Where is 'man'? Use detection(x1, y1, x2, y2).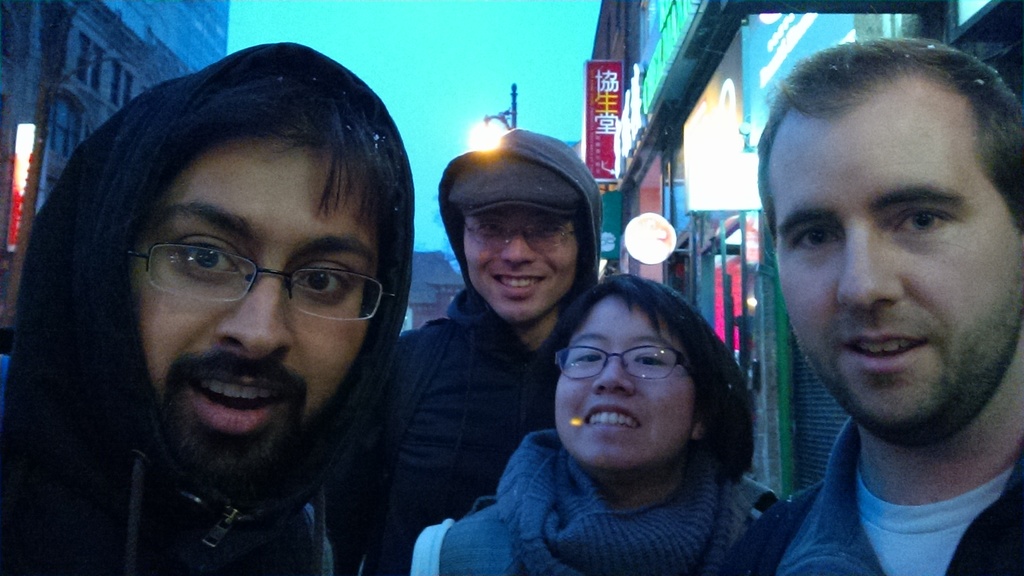
detection(705, 40, 1023, 572).
